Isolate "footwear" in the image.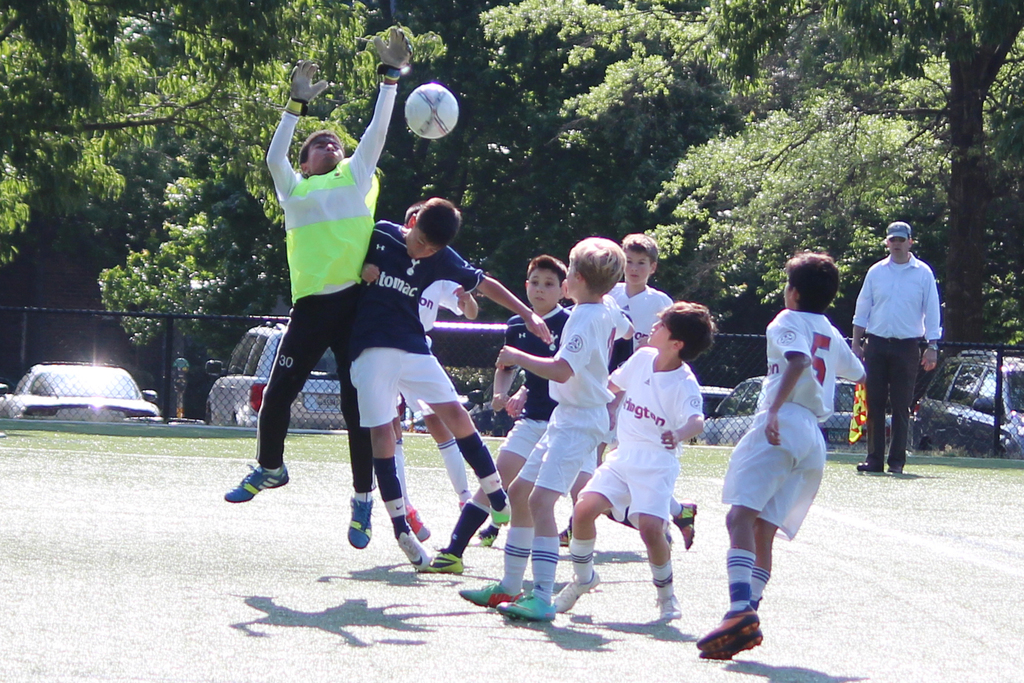
Isolated region: {"x1": 216, "y1": 459, "x2": 281, "y2": 520}.
